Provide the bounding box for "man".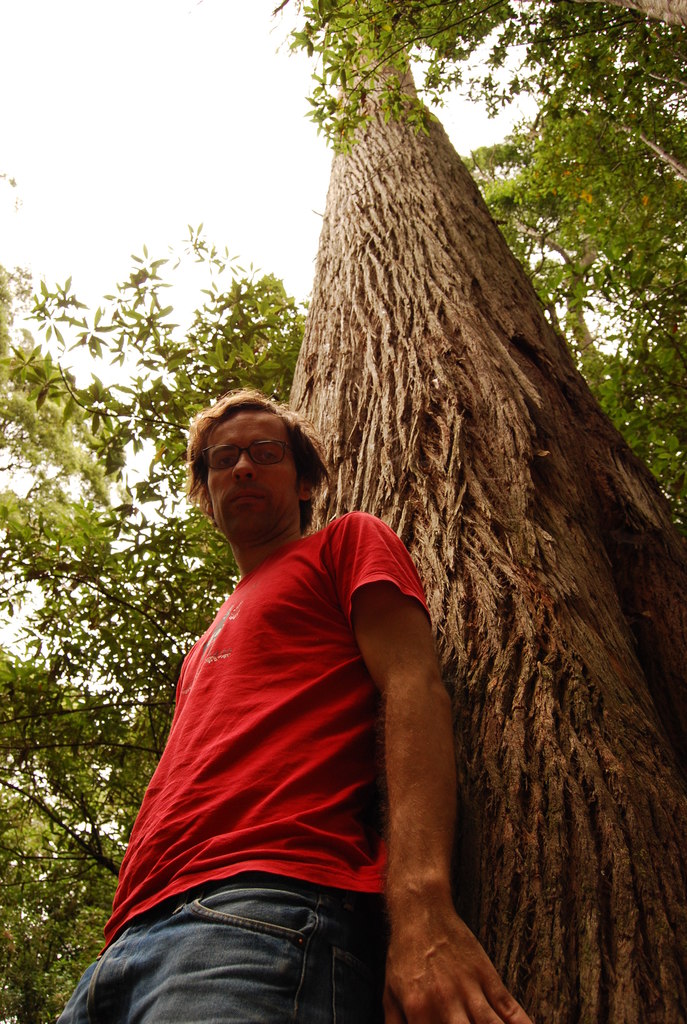
(left=84, top=332, right=487, bottom=1014).
